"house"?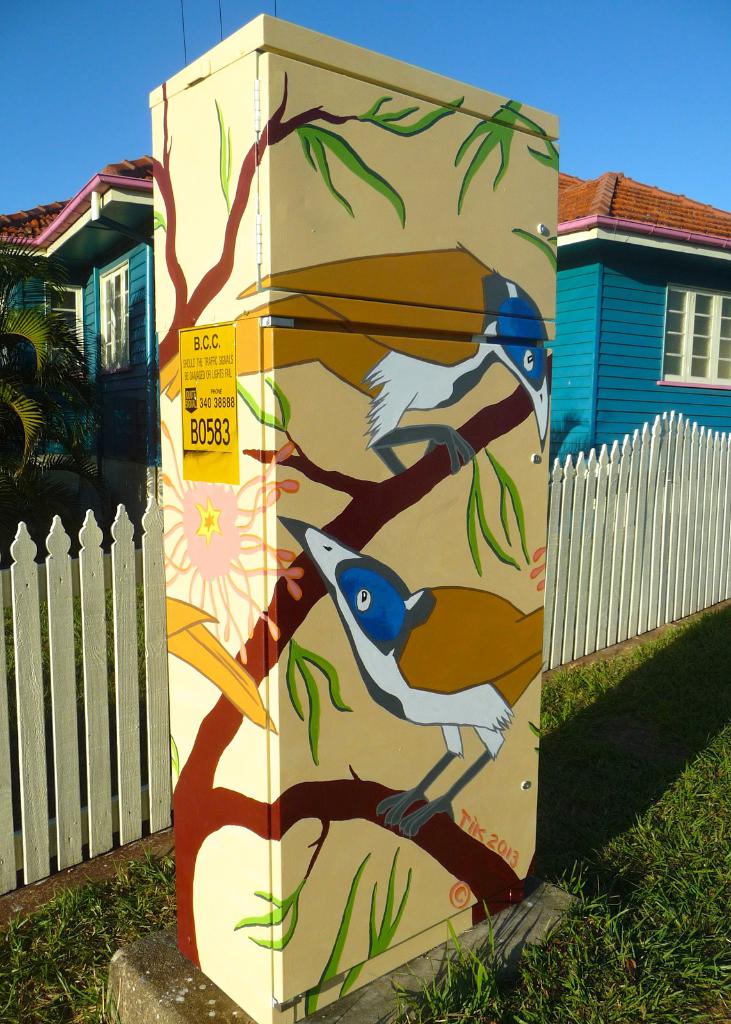
x1=0, y1=151, x2=730, y2=524
